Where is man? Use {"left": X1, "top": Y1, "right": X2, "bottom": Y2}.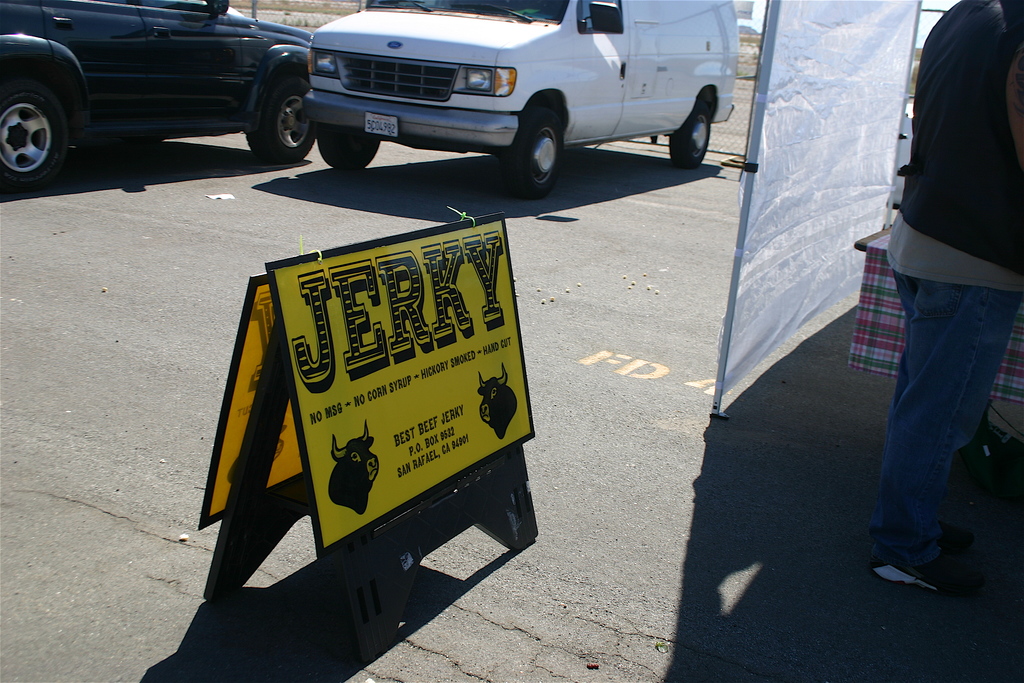
{"left": 849, "top": 1, "right": 1023, "bottom": 586}.
